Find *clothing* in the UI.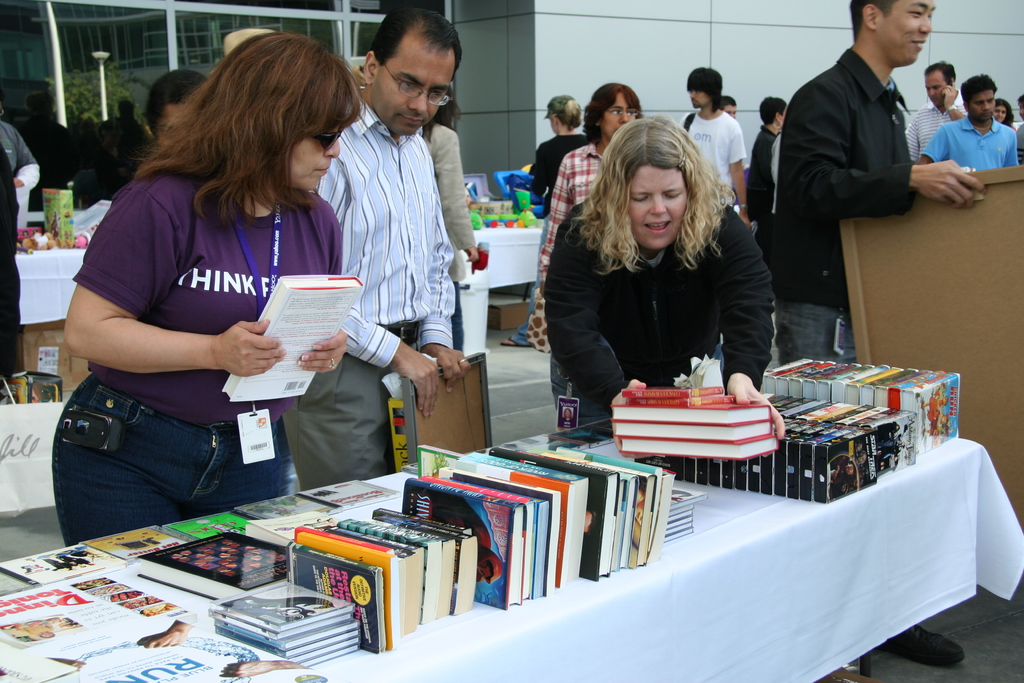
UI element at 923:114:1018:169.
